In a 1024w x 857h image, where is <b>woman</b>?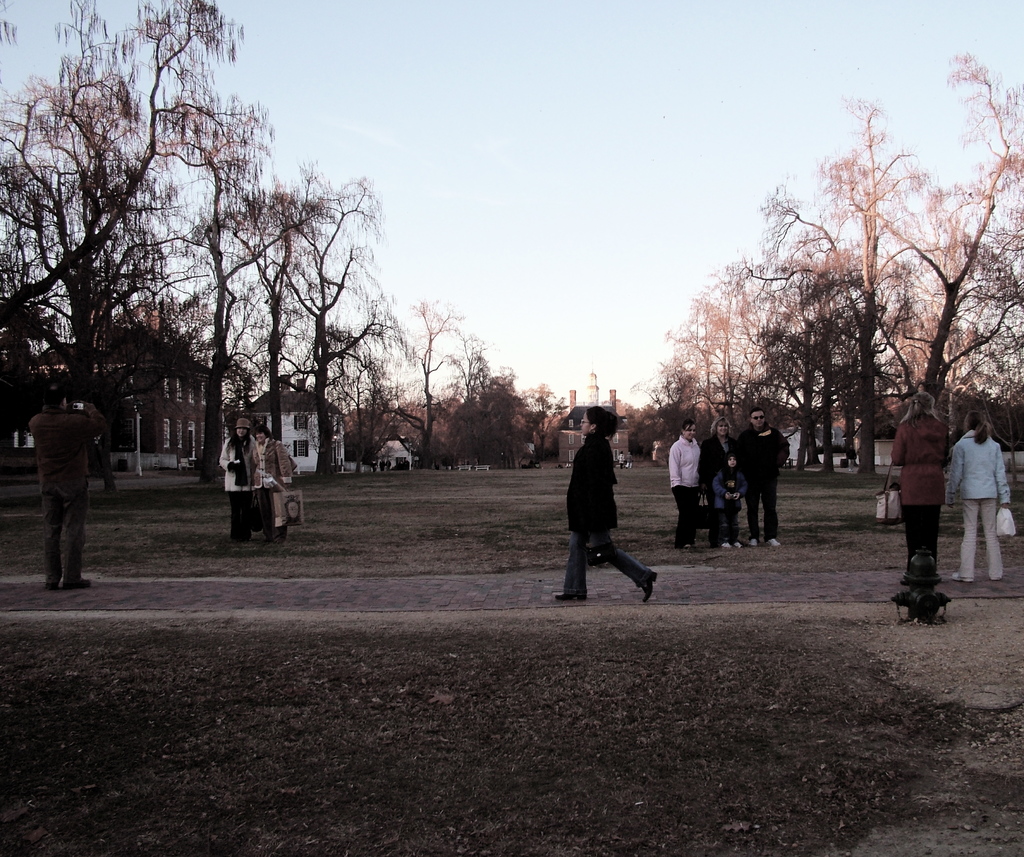
box(553, 390, 664, 612).
